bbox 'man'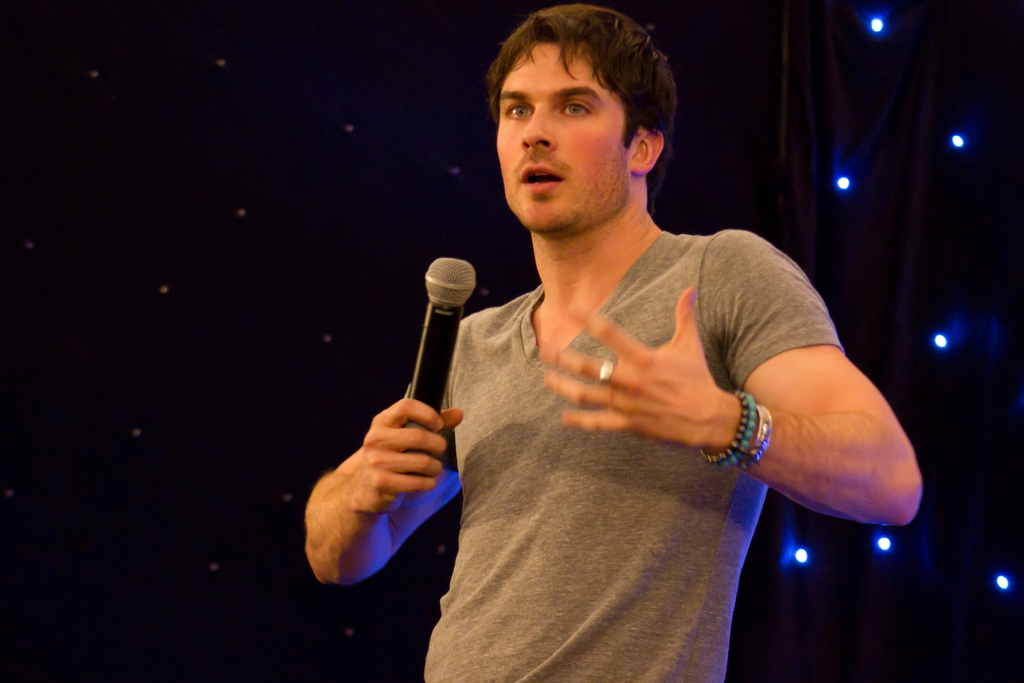
box(296, 2, 924, 677)
